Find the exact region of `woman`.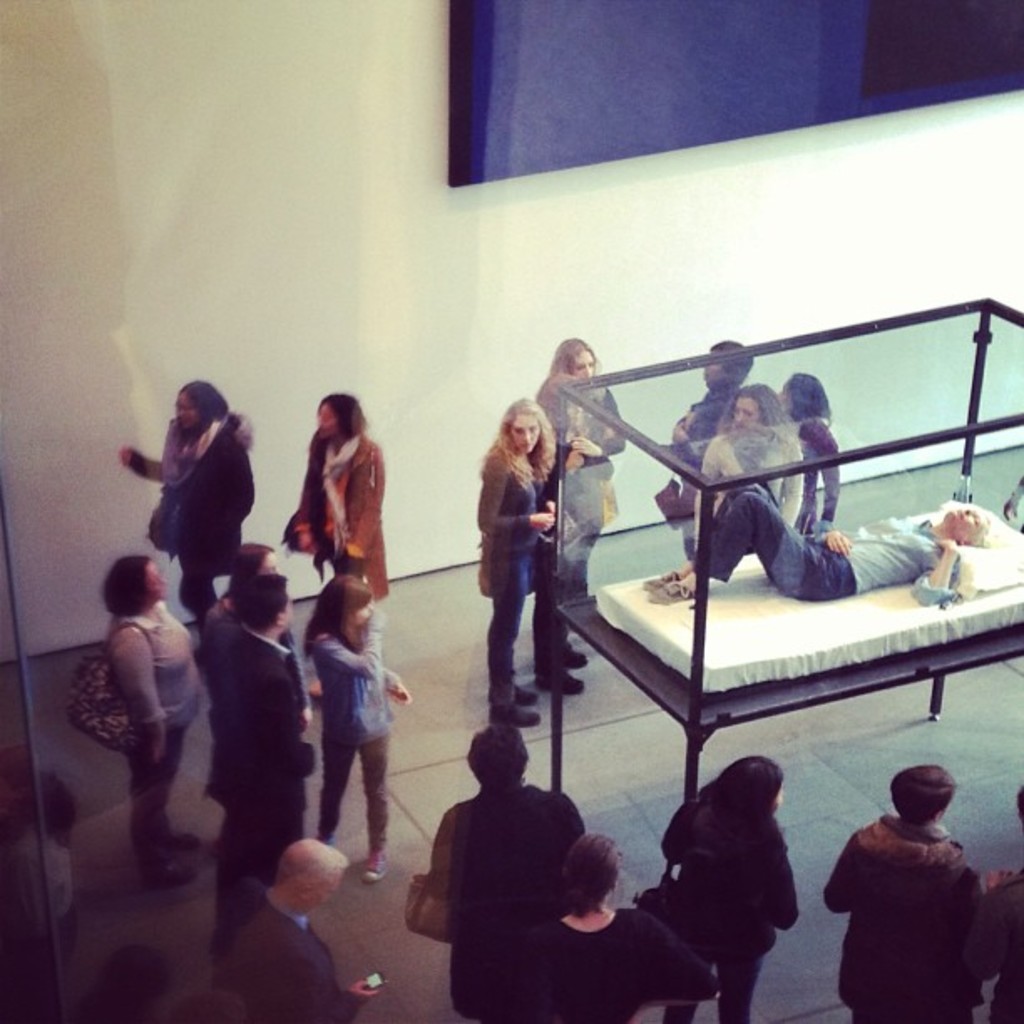
Exact region: {"left": 294, "top": 392, "right": 400, "bottom": 619}.
